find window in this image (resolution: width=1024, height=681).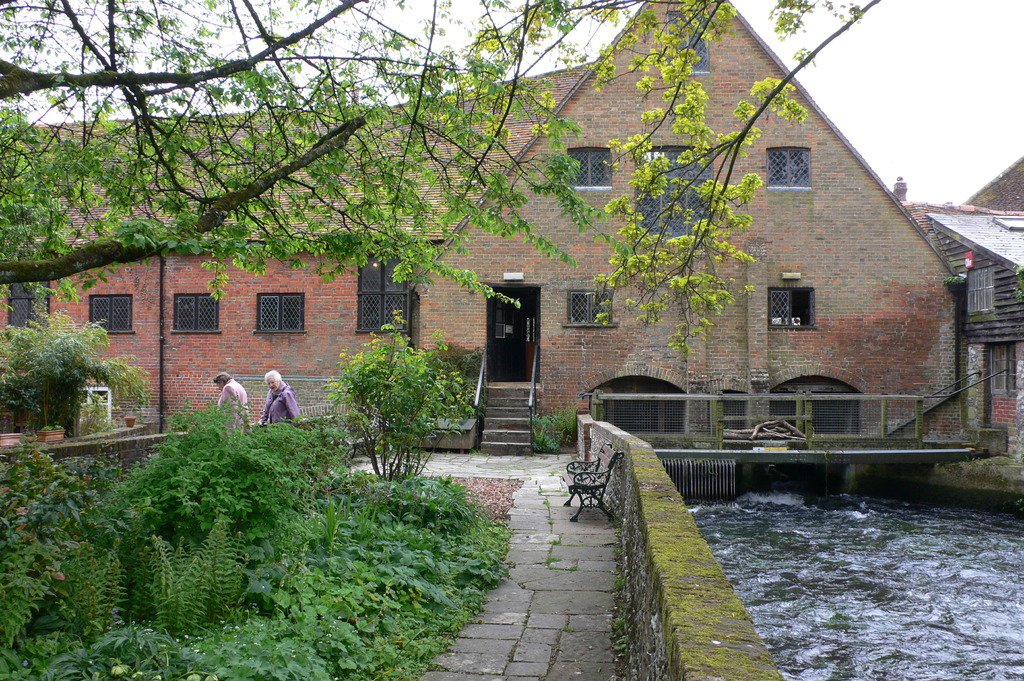
(172,285,221,330).
